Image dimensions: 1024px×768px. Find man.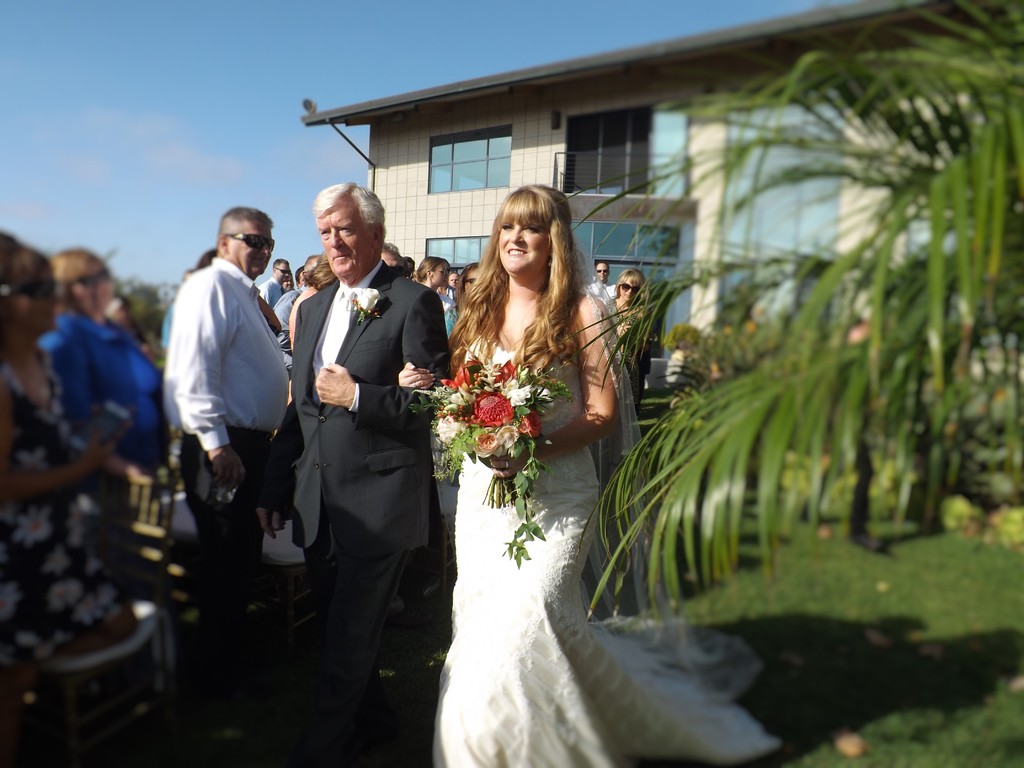
[375,243,407,275].
